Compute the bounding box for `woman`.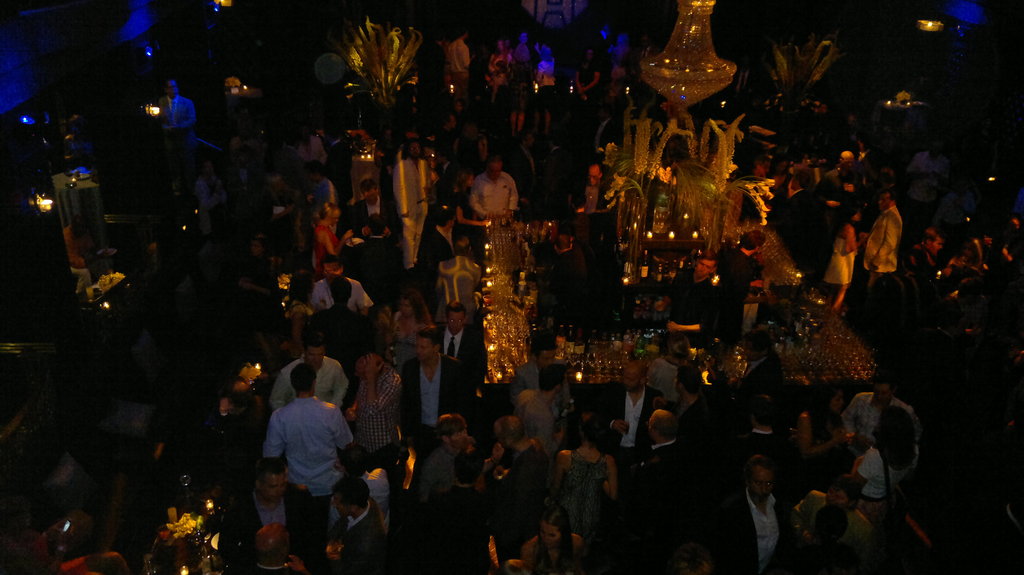
box=[766, 155, 792, 198].
